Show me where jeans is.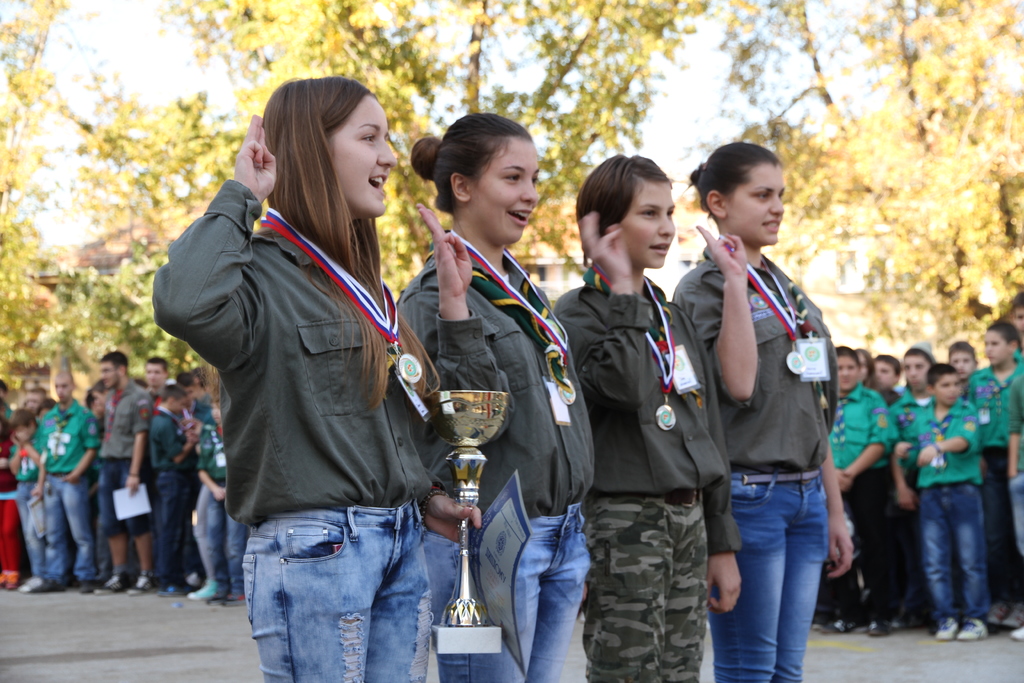
jeans is at detection(865, 473, 922, 613).
